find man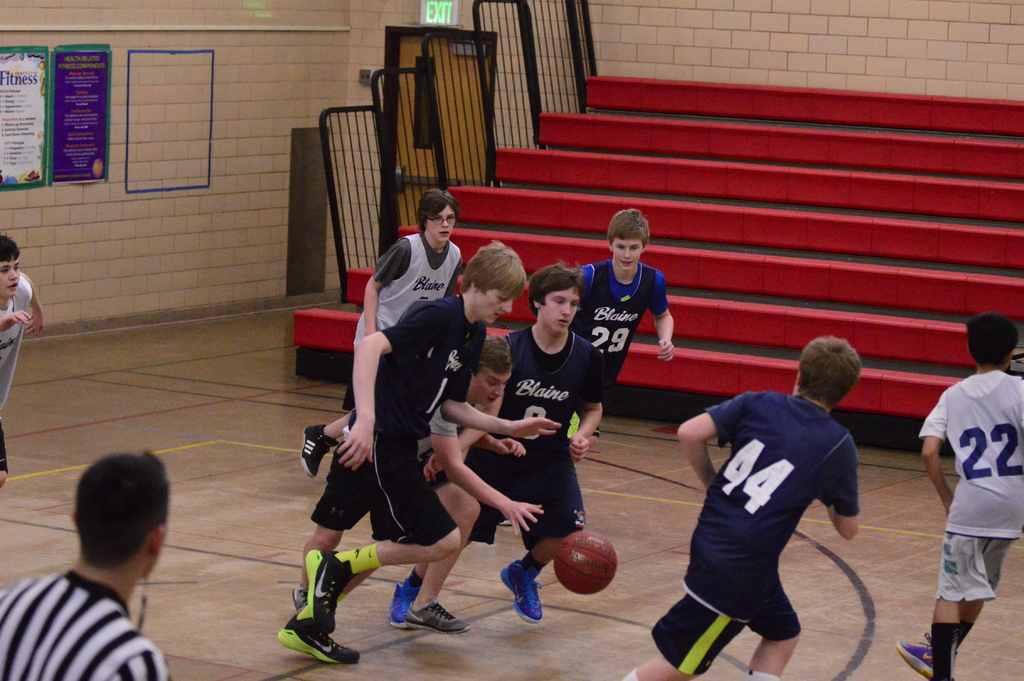
box(285, 334, 548, 628)
